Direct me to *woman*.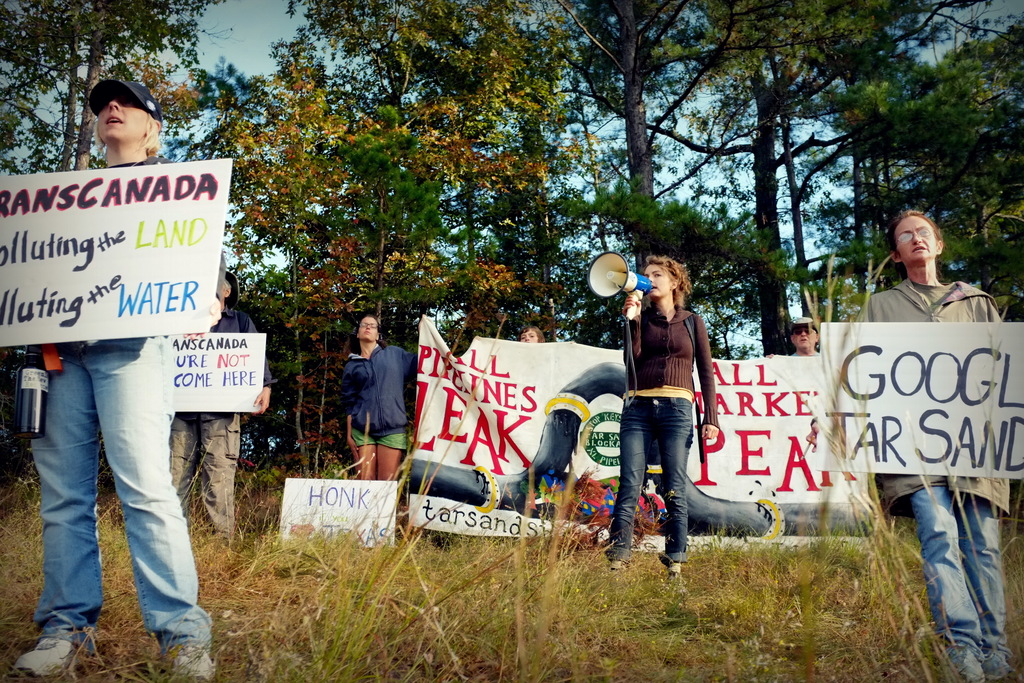
Direction: 624:250:718:587.
